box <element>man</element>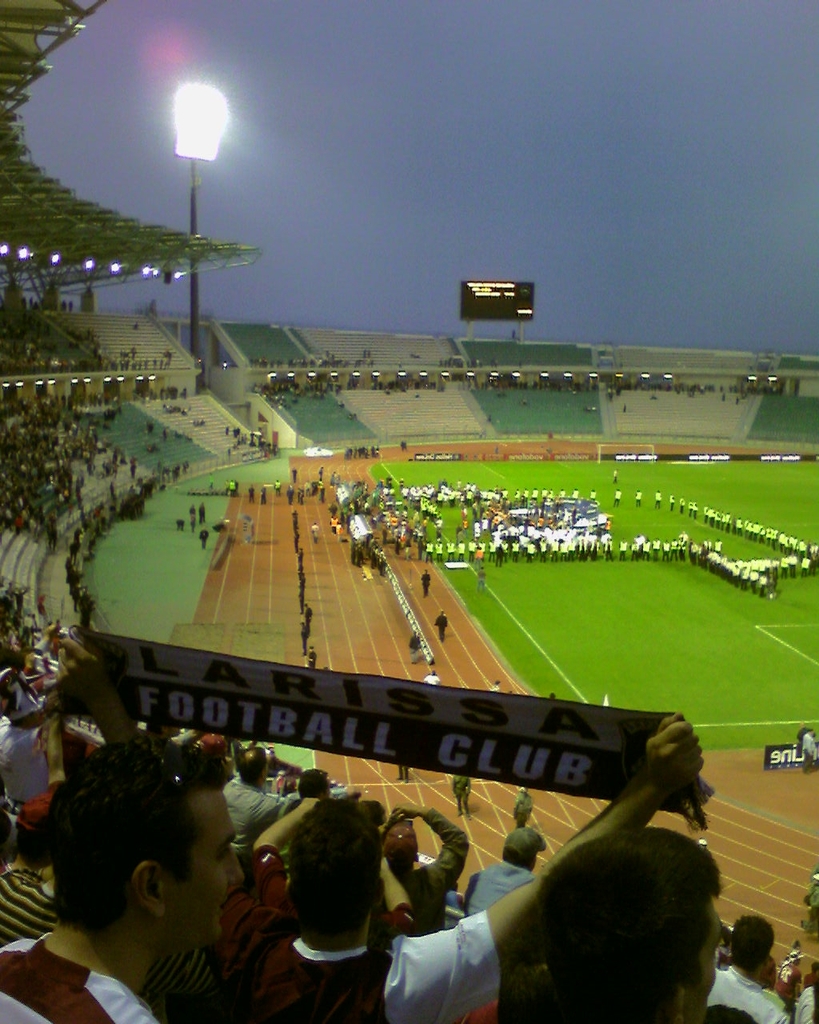
locate(507, 788, 533, 830)
